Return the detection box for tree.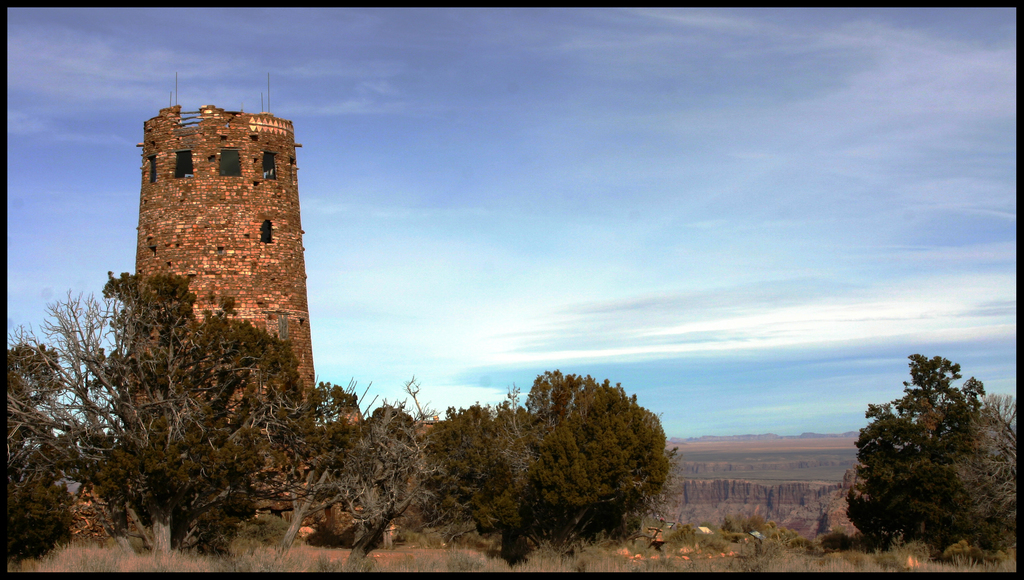
bbox=[839, 340, 1002, 556].
